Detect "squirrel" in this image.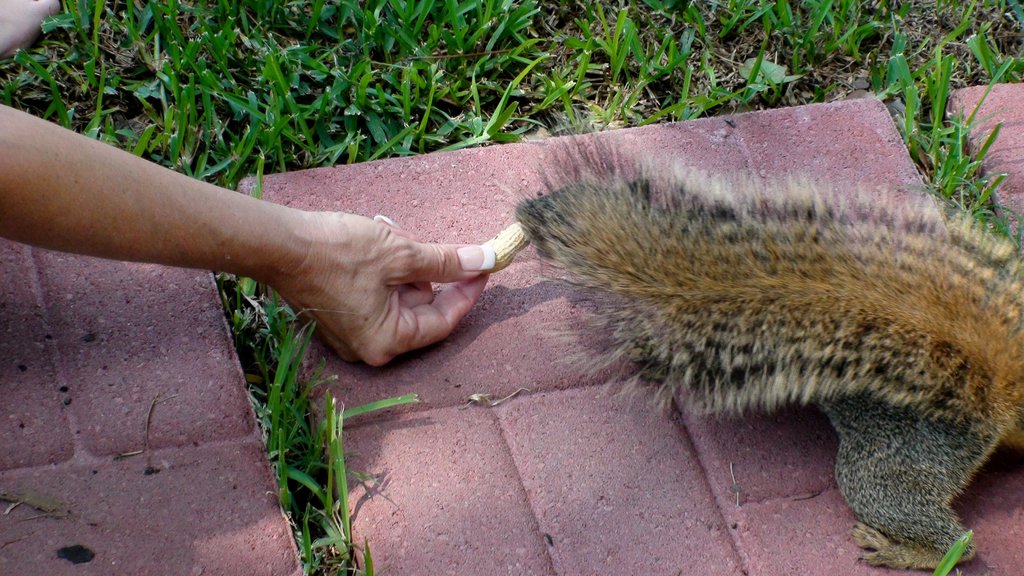
Detection: select_region(506, 104, 1023, 570).
